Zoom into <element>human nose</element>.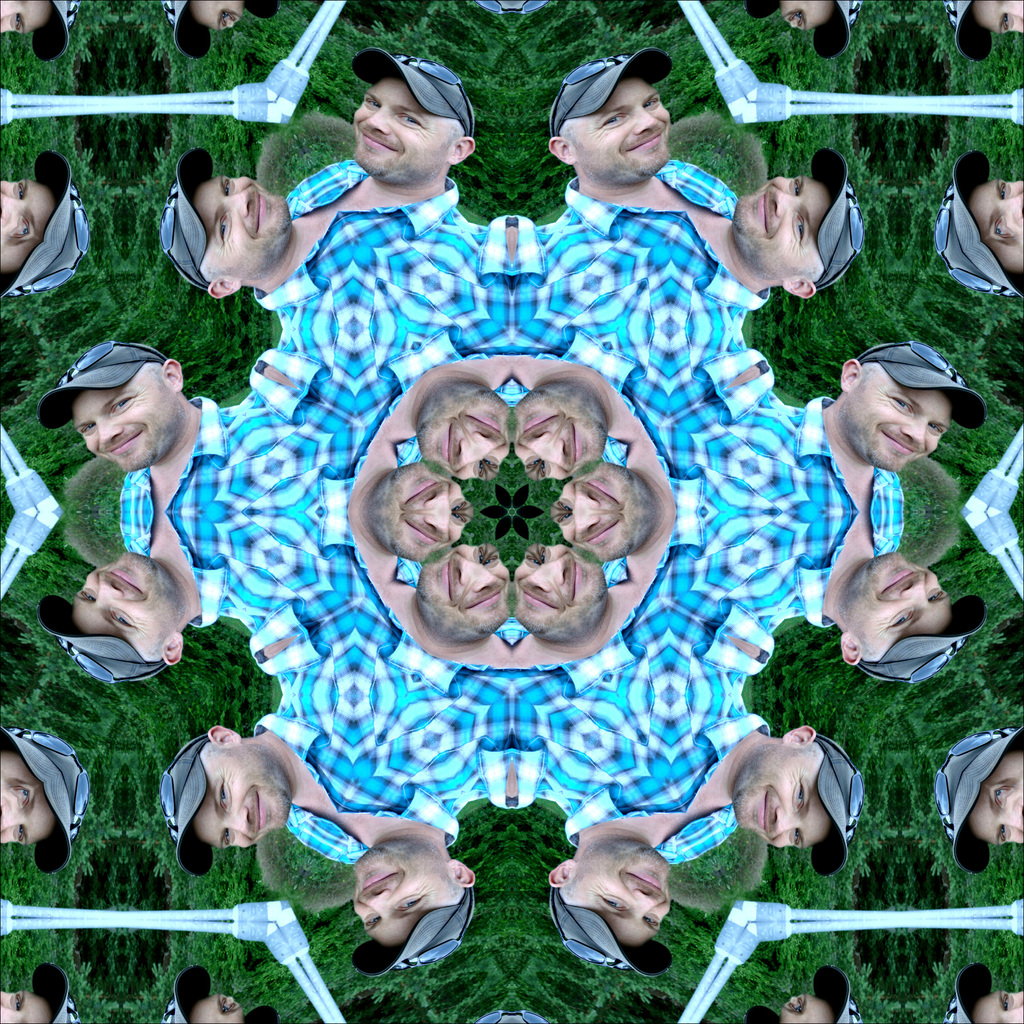
Zoom target: bbox(0, 193, 25, 223).
